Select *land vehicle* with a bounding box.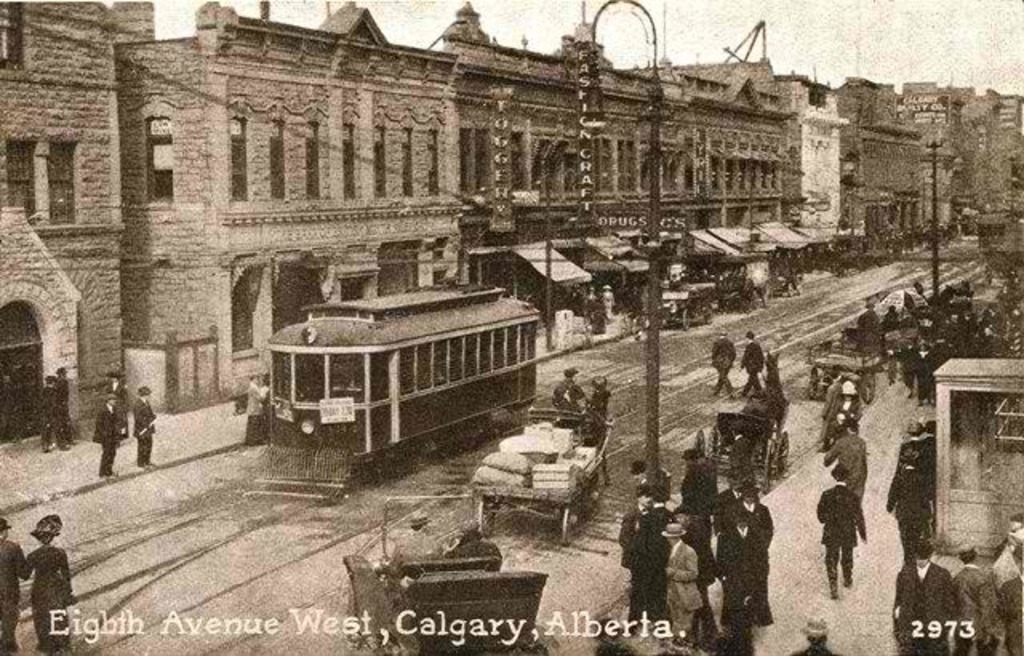
802 331 893 405.
